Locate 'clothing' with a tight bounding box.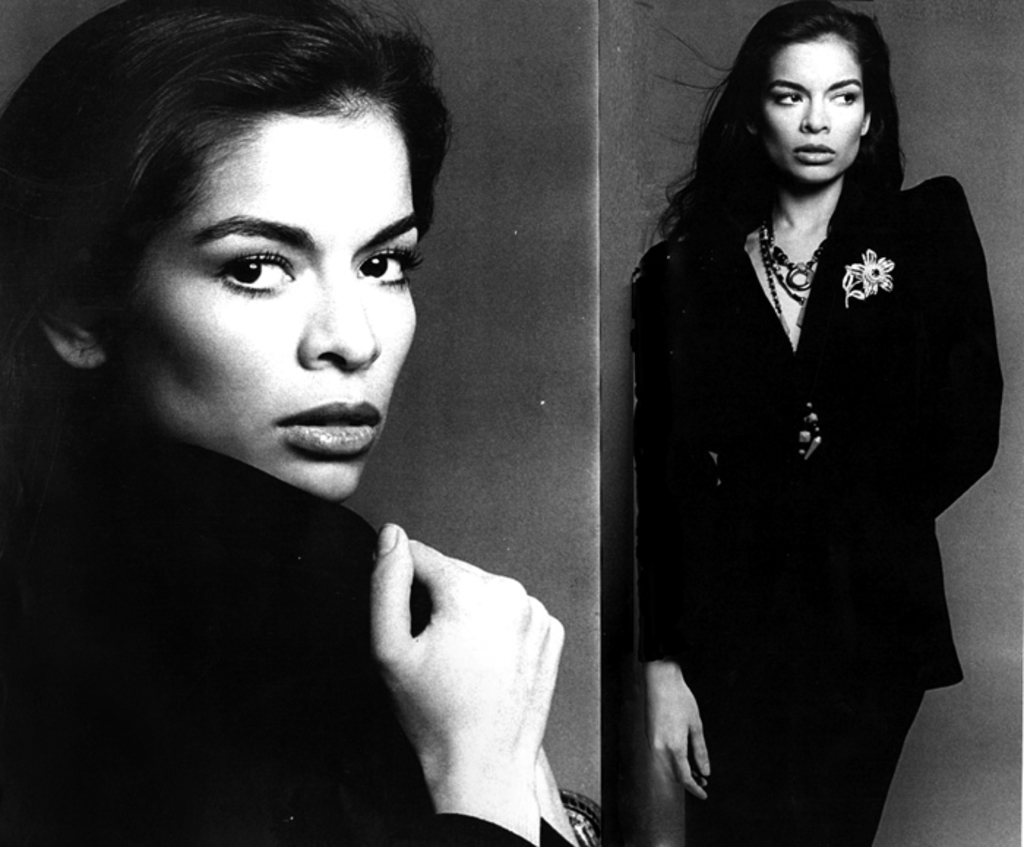
box=[0, 363, 581, 846].
